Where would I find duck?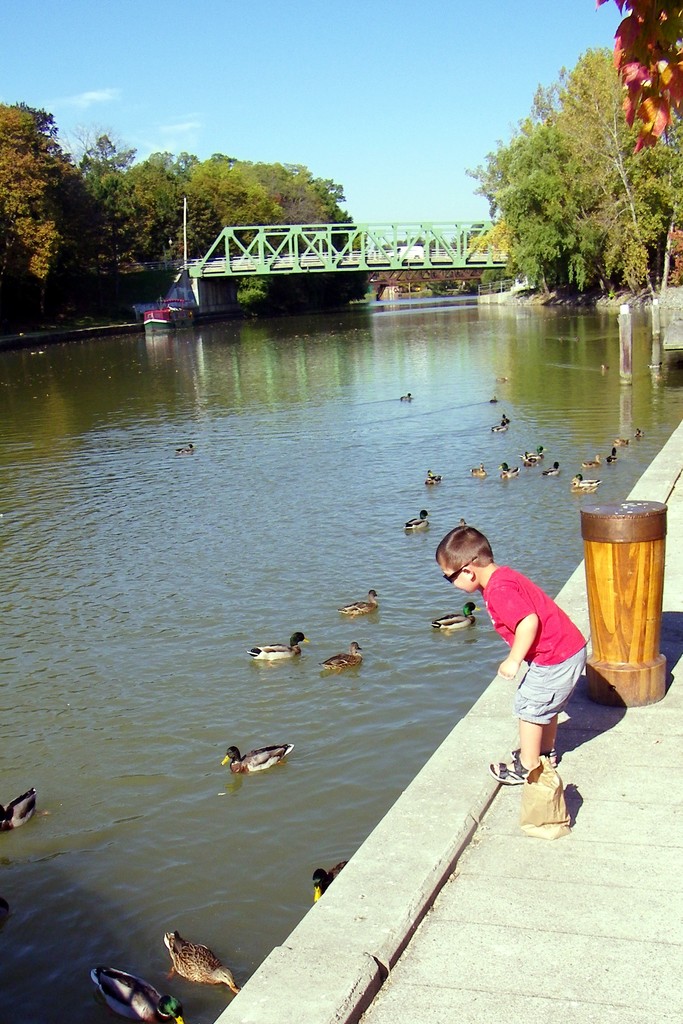
At [left=348, top=586, right=385, bottom=624].
